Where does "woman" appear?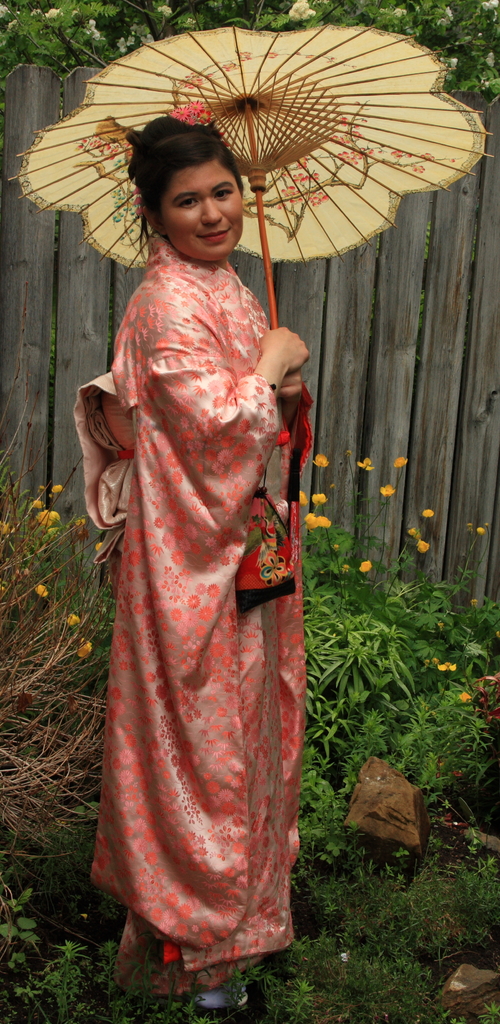
Appears at 64,154,337,1009.
